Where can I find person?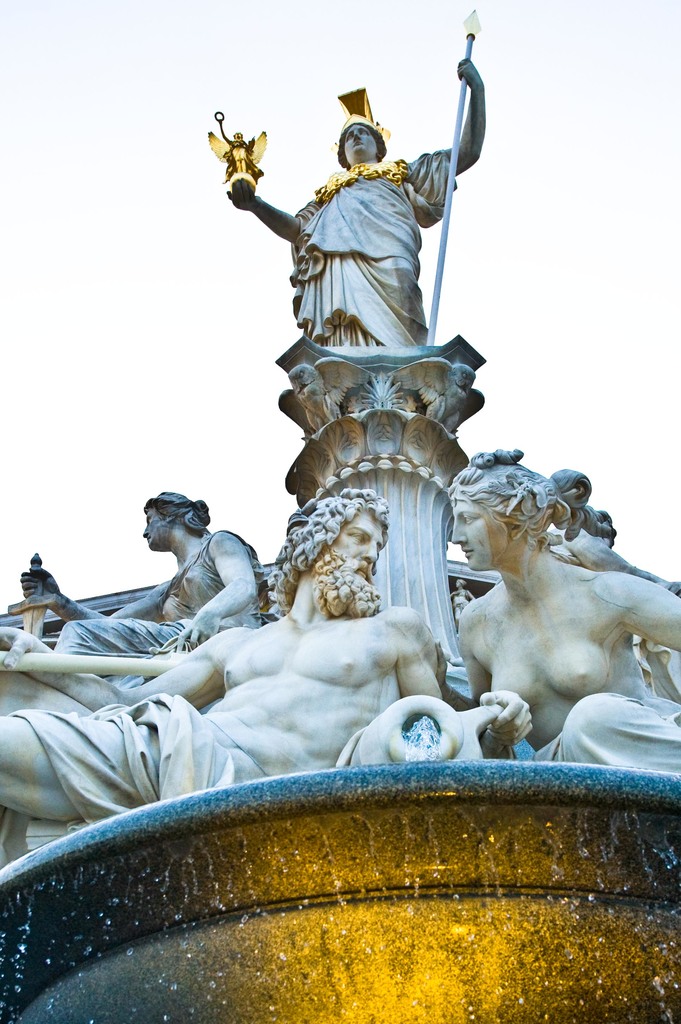
You can find it at (17, 490, 278, 669).
